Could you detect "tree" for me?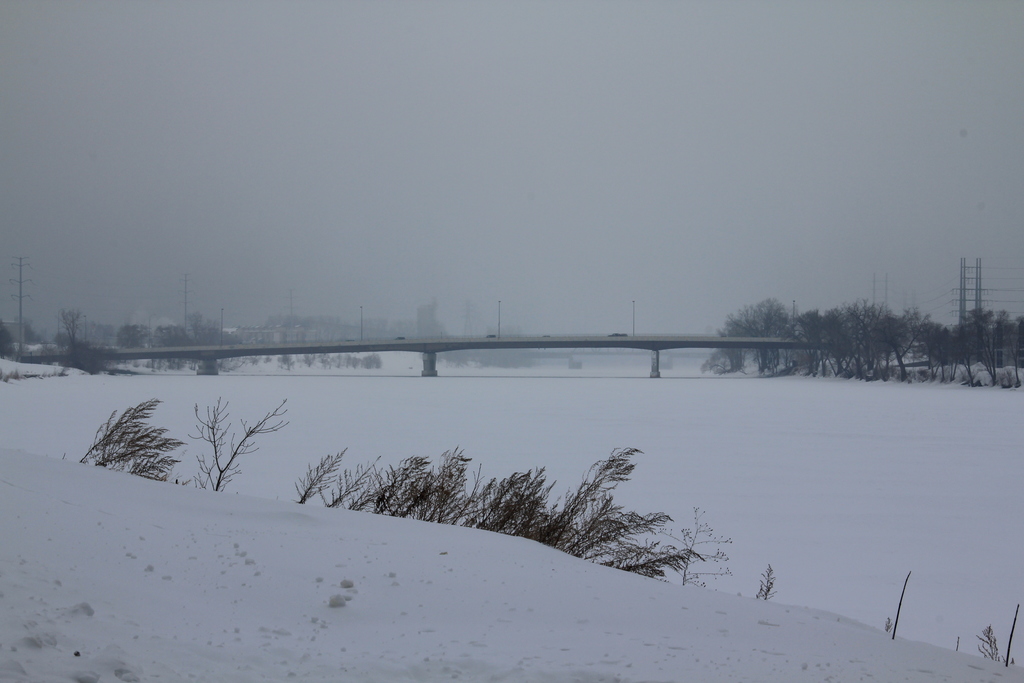
Detection result: locate(35, 304, 236, 363).
